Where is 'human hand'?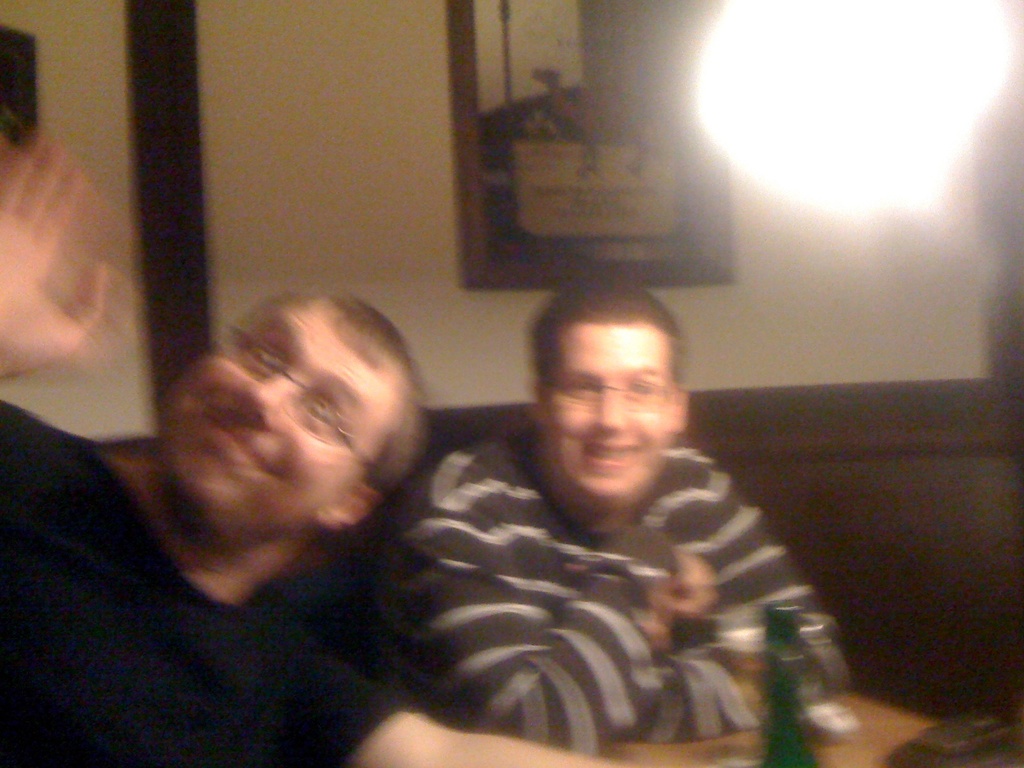
(x1=643, y1=553, x2=722, y2=653).
